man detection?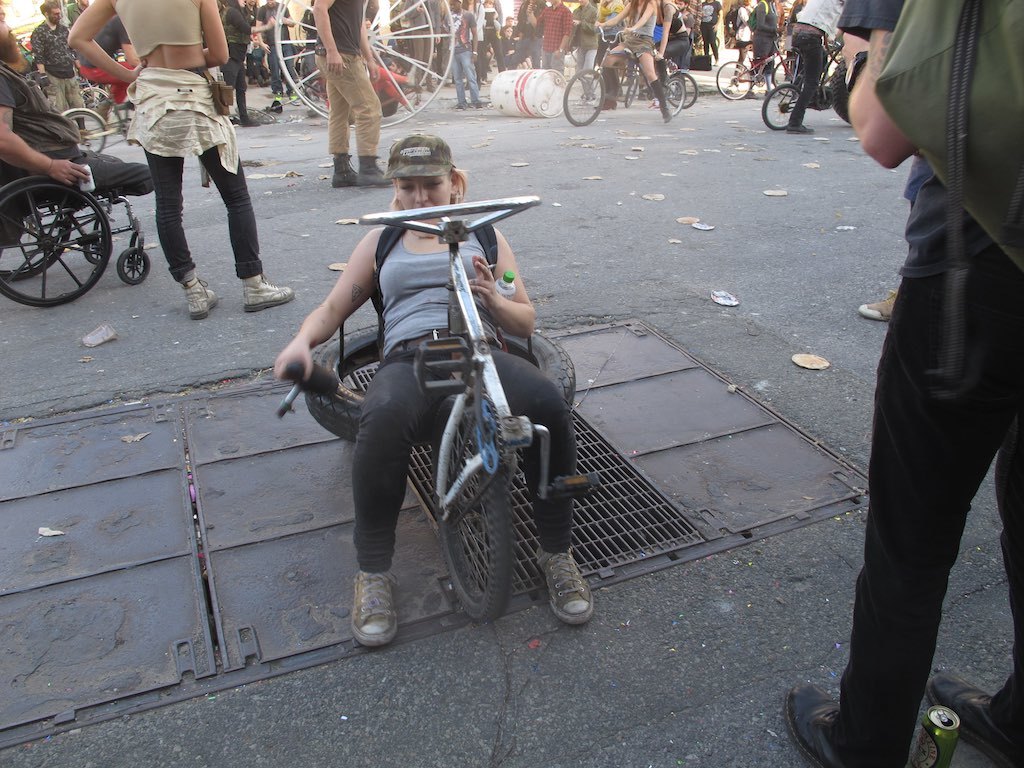
x1=256, y1=0, x2=297, y2=101
